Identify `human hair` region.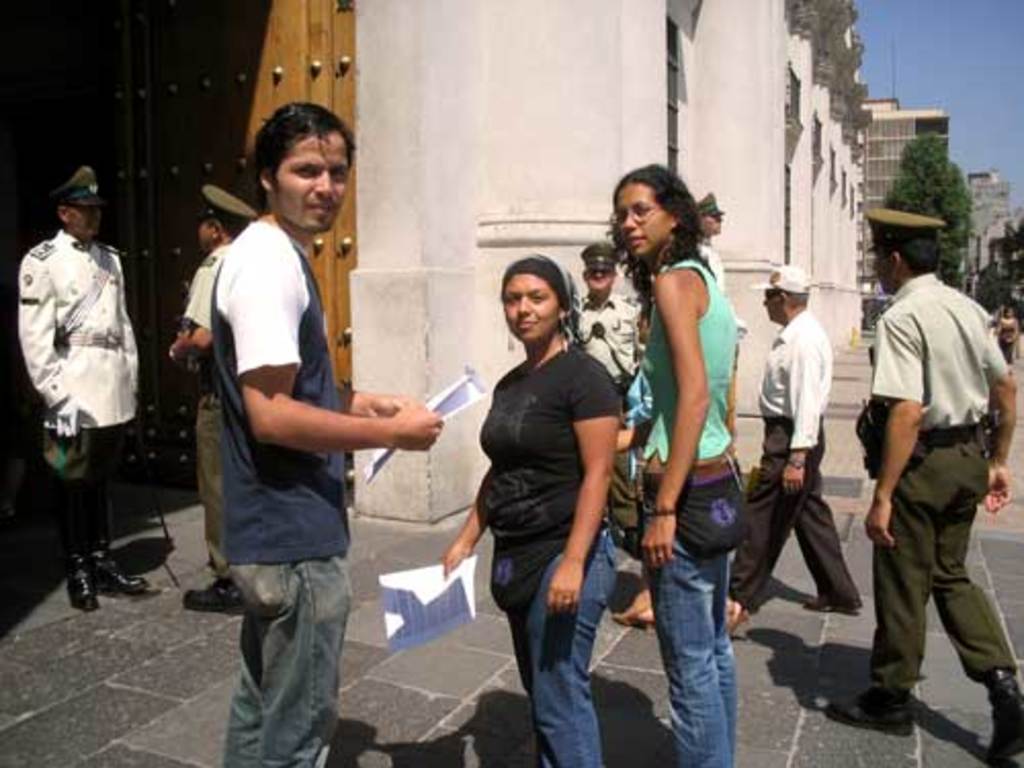
Region: pyautogui.locateOnScreen(207, 213, 248, 242).
